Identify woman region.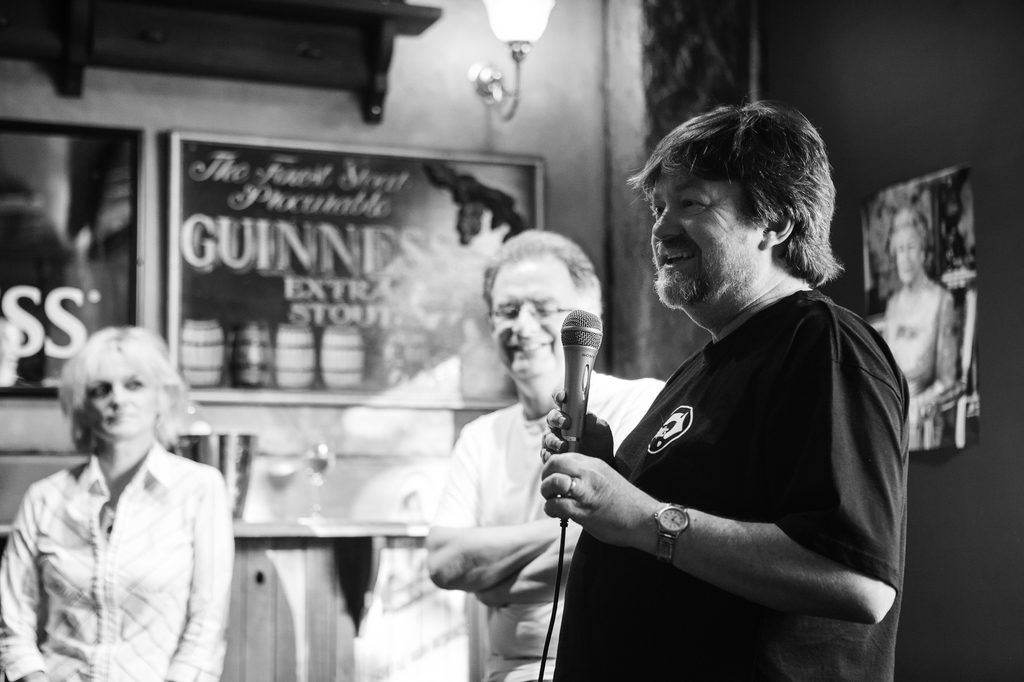
Region: (12, 306, 236, 681).
